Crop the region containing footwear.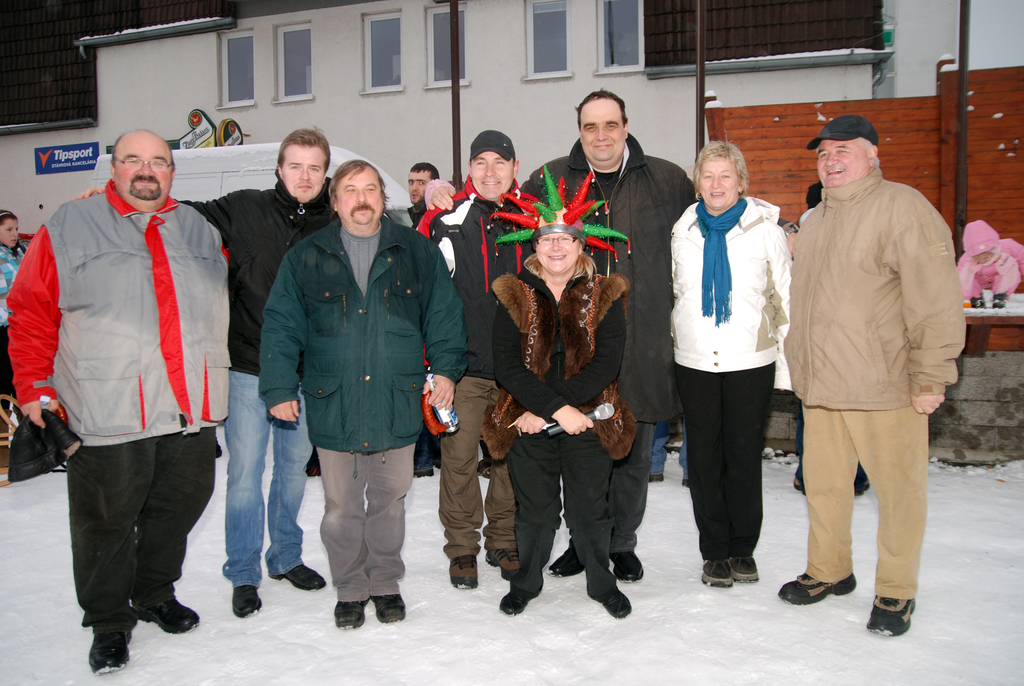
Crop region: <box>269,564,322,589</box>.
